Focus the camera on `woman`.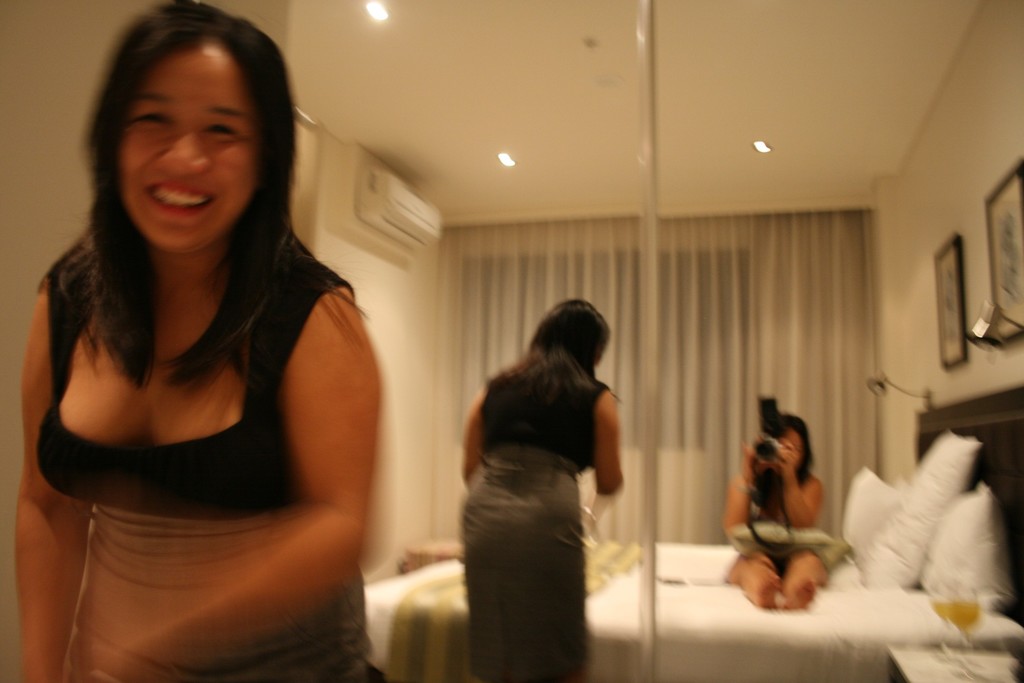
Focus region: l=721, t=409, r=834, b=613.
